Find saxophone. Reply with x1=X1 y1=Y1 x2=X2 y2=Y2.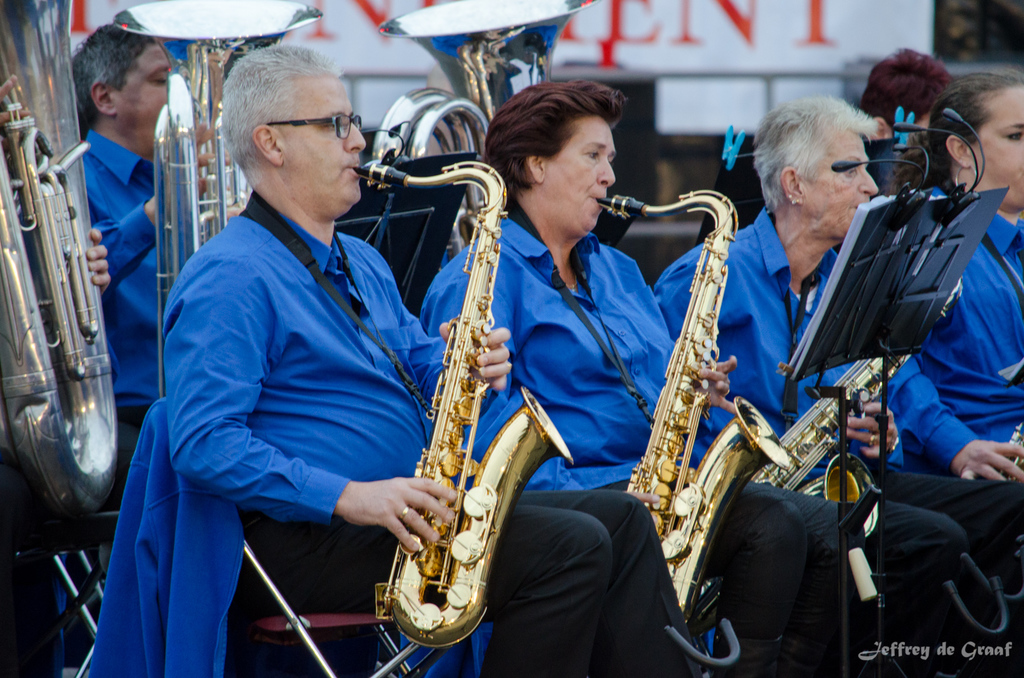
x1=740 y1=273 x2=968 y2=551.
